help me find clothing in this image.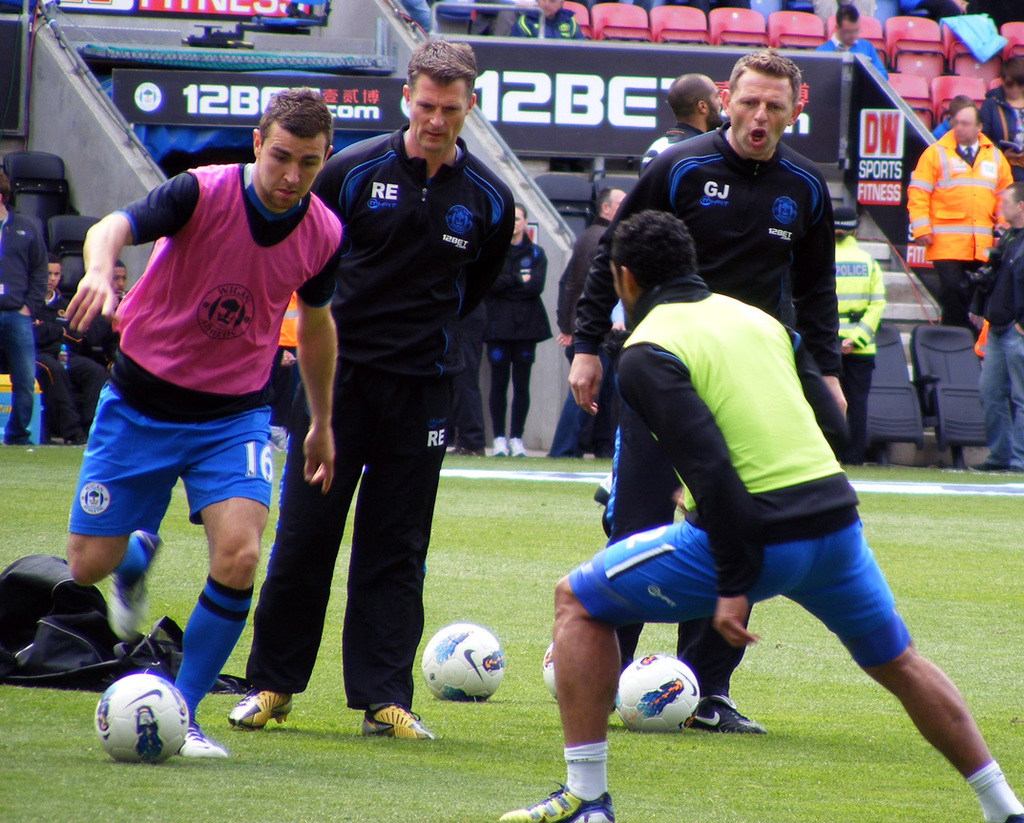
Found it: [561, 214, 607, 451].
